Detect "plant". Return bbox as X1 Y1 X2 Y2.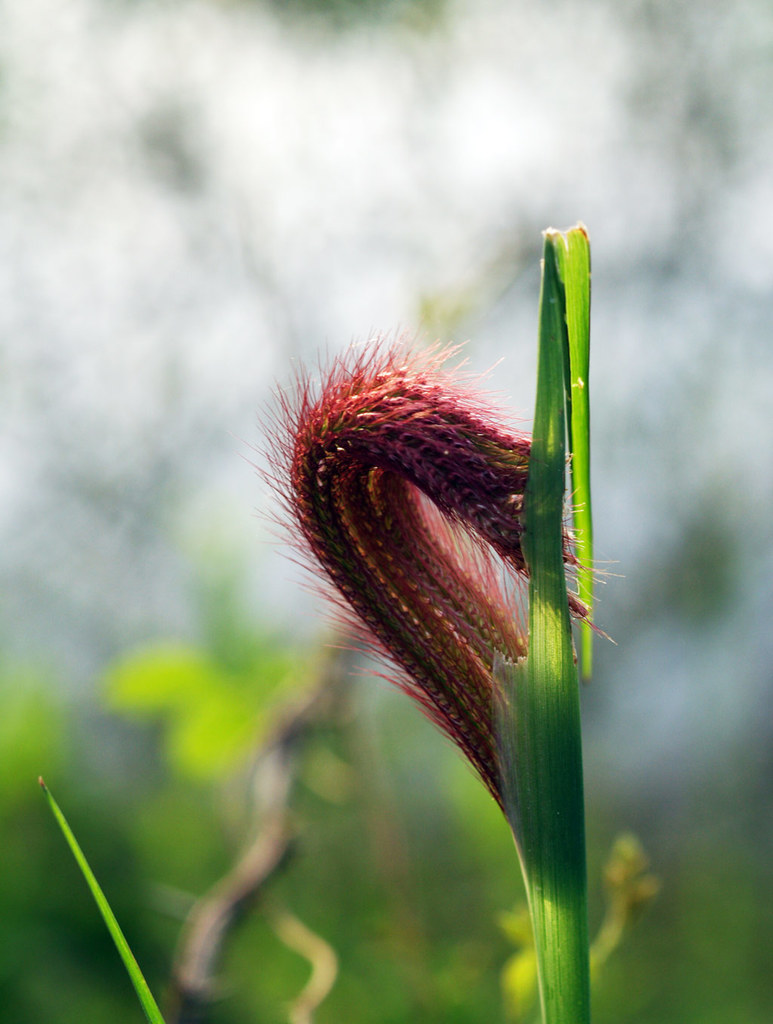
233 264 606 921.
